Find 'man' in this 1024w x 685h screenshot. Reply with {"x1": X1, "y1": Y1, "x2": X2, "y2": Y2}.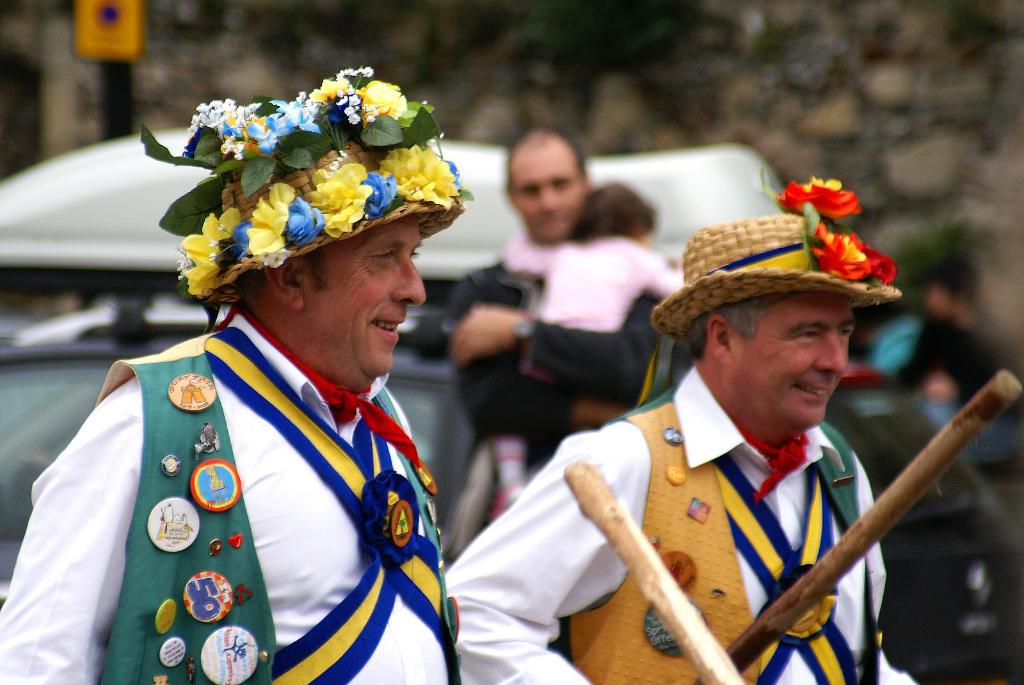
{"x1": 439, "y1": 125, "x2": 664, "y2": 555}.
